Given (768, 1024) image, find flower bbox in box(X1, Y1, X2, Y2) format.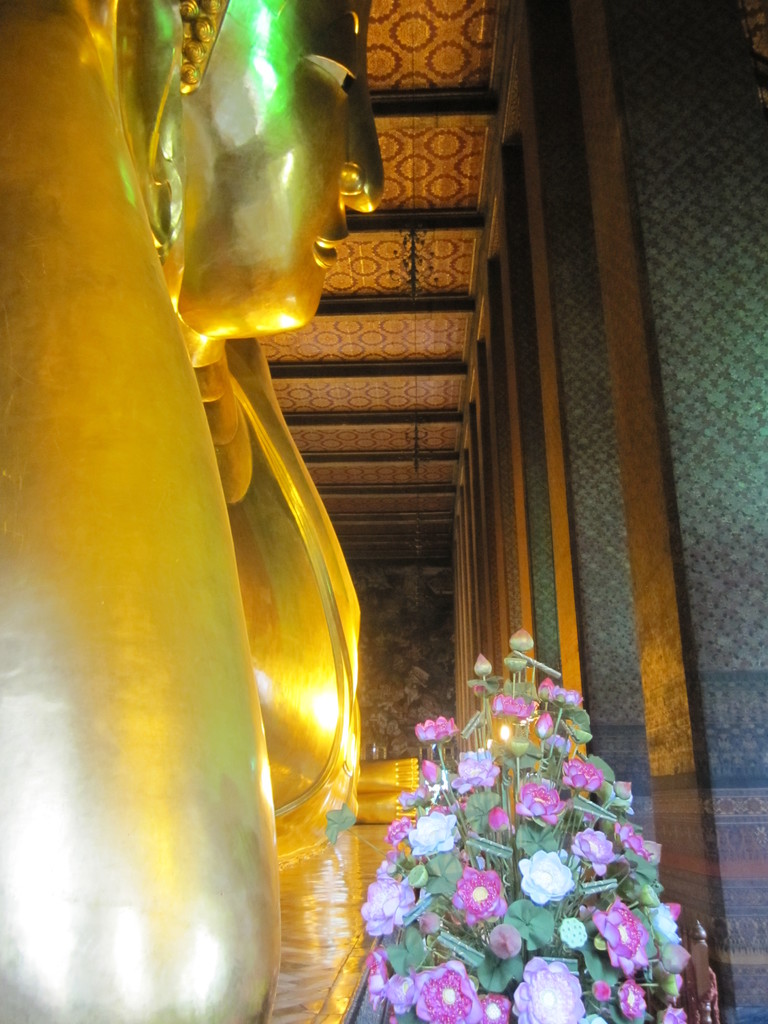
box(353, 875, 415, 934).
